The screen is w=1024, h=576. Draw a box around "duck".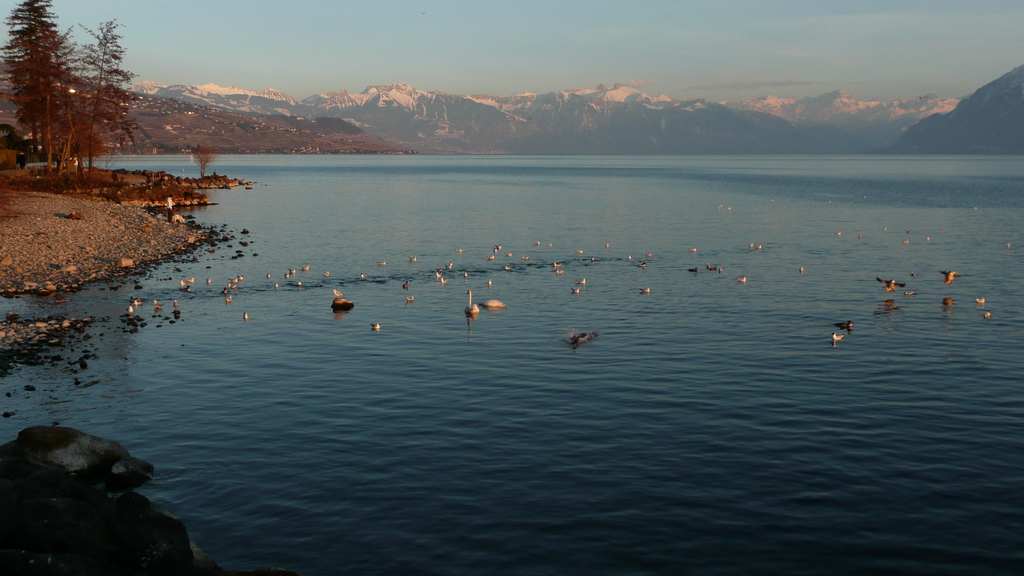
{"x1": 572, "y1": 283, "x2": 586, "y2": 296}.
